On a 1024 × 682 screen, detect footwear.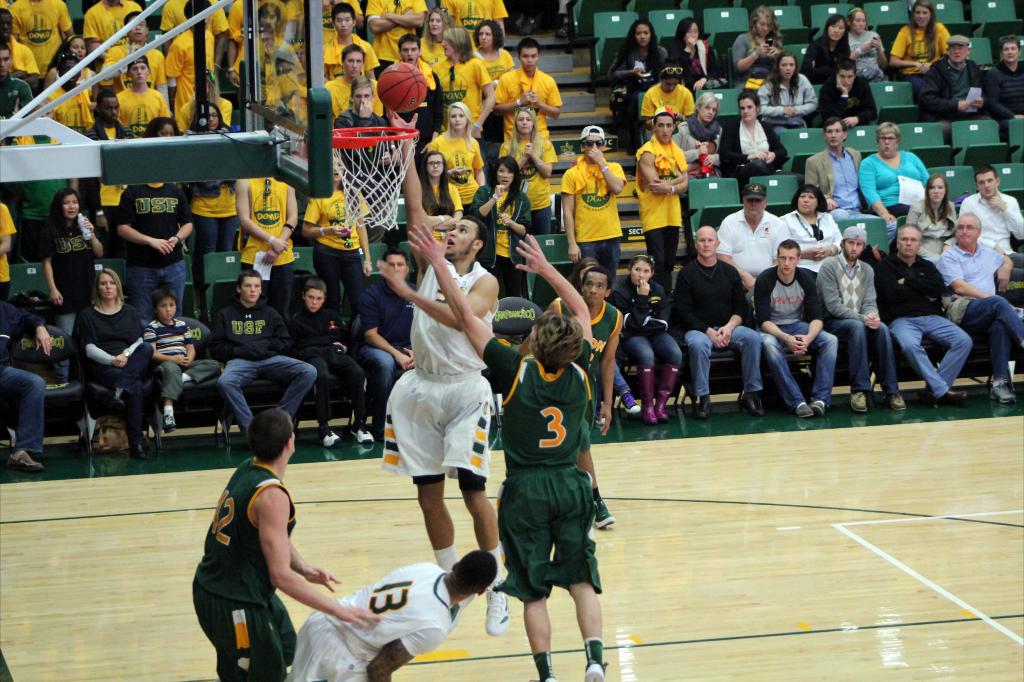
982,380,1012,405.
